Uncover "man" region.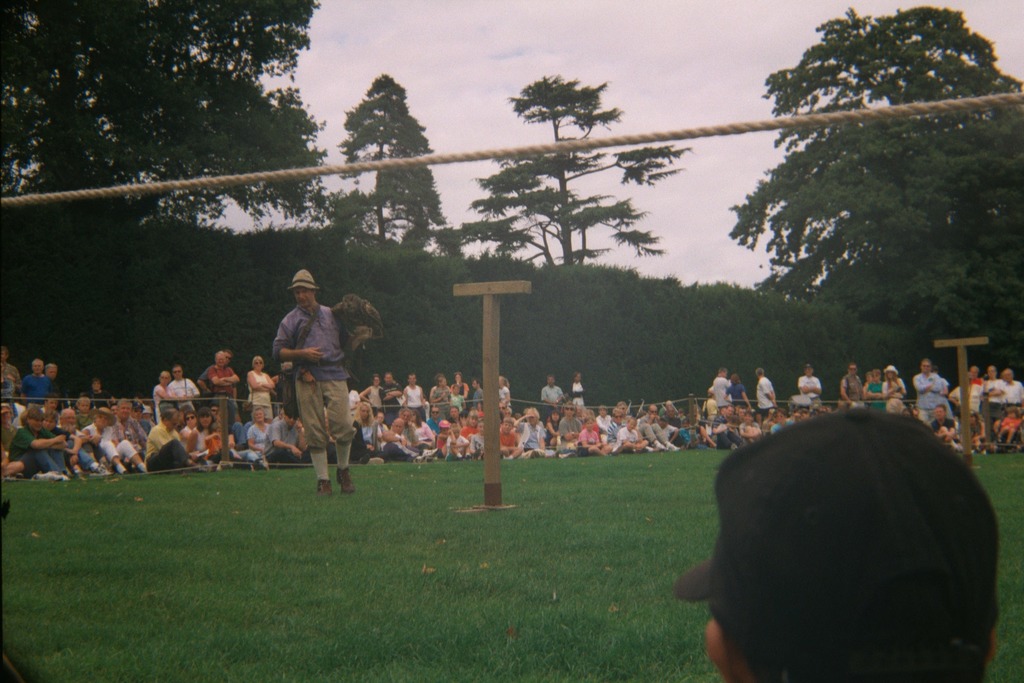
Uncovered: (670,406,1000,682).
